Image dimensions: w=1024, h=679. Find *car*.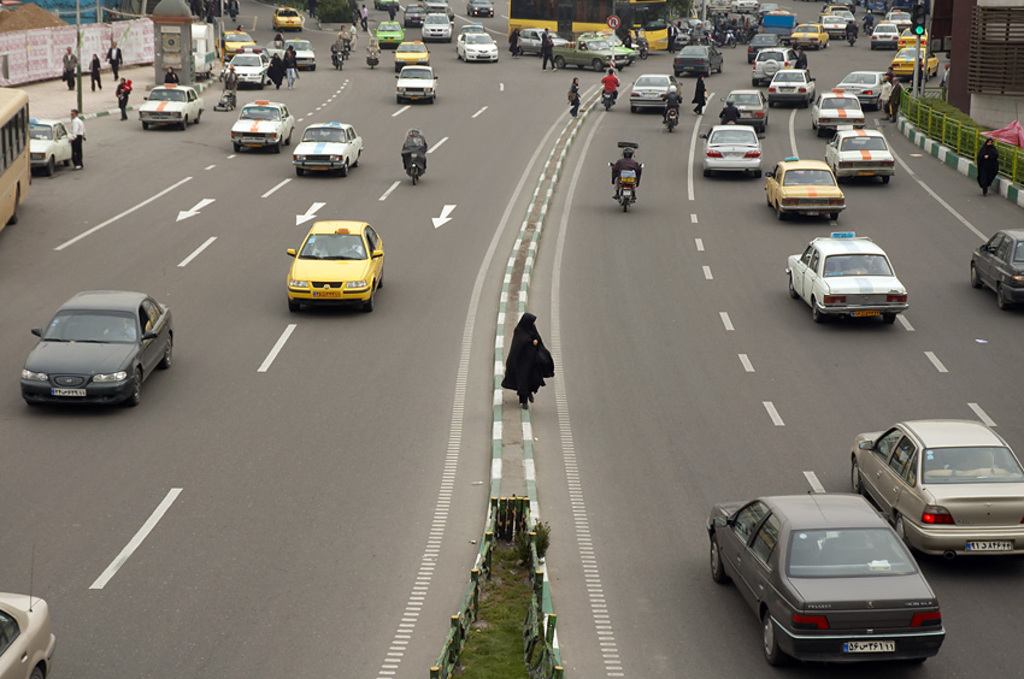
Rect(604, 26, 638, 61).
